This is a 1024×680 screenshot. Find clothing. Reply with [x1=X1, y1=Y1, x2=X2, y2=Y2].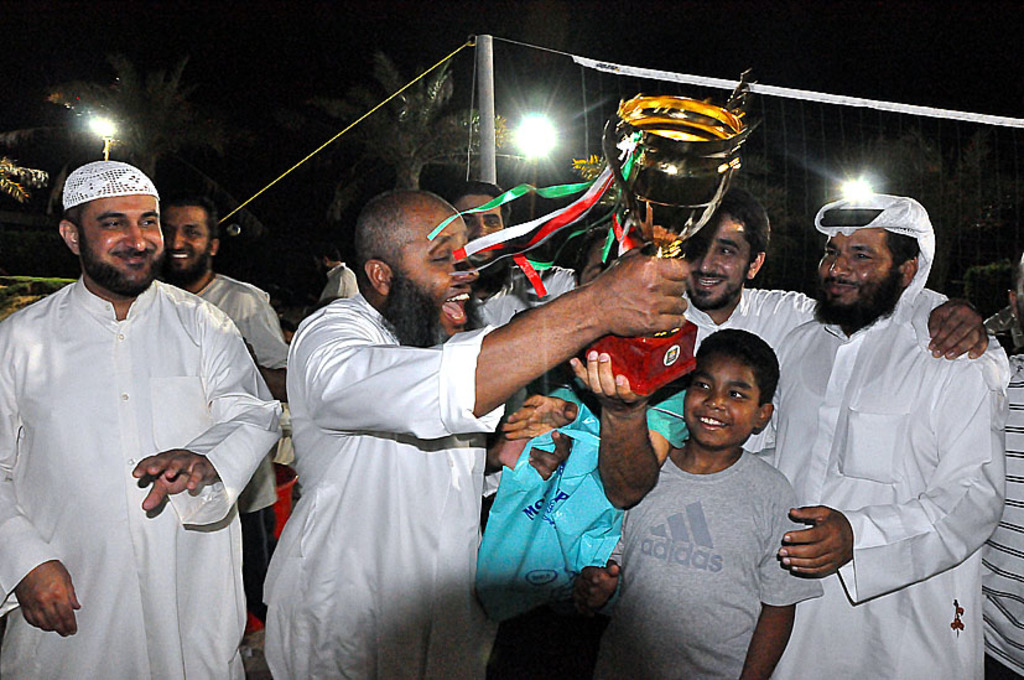
[x1=603, y1=441, x2=821, y2=679].
